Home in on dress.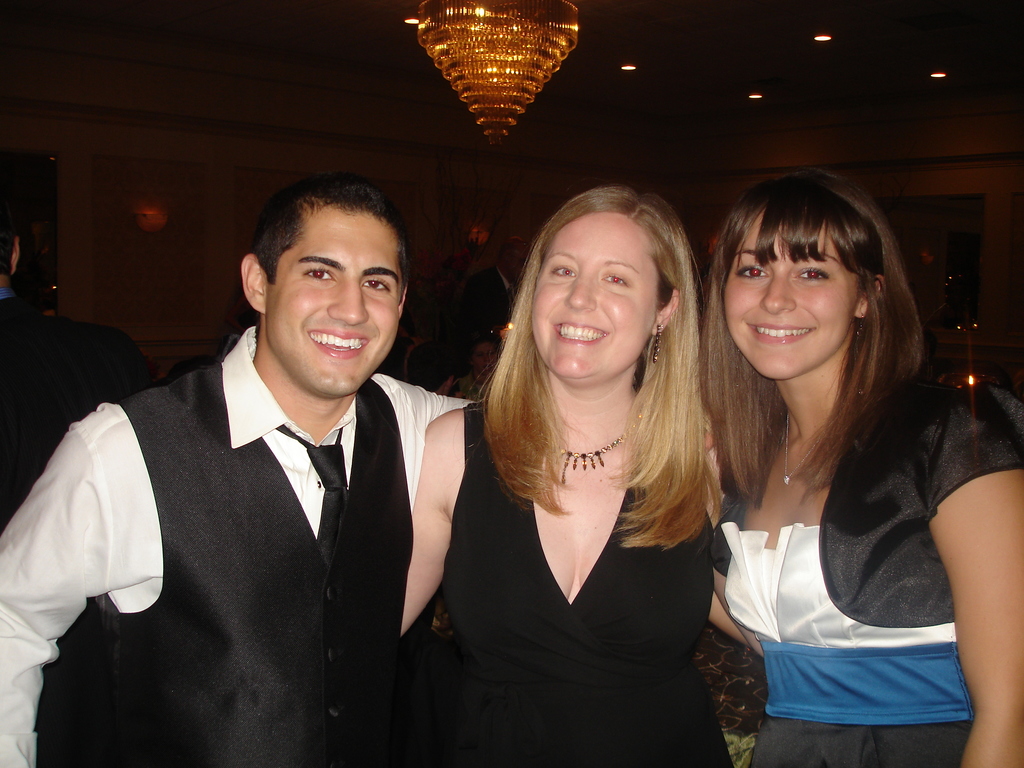
Homed in at x1=720, y1=524, x2=970, y2=767.
